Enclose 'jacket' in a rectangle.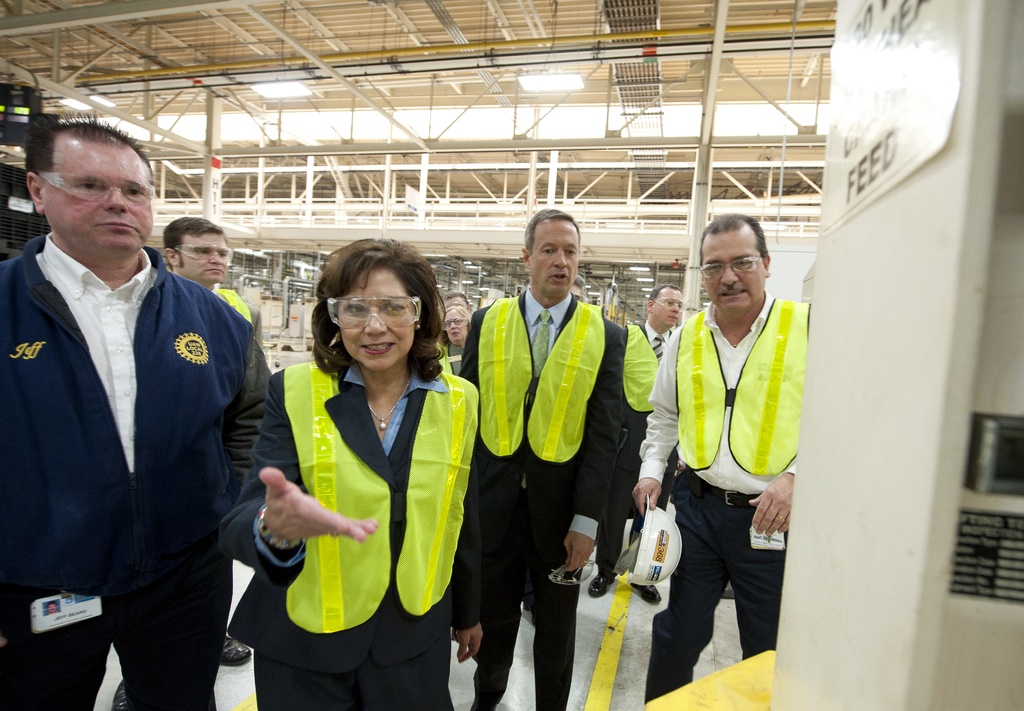
{"left": 279, "top": 355, "right": 479, "bottom": 639}.
